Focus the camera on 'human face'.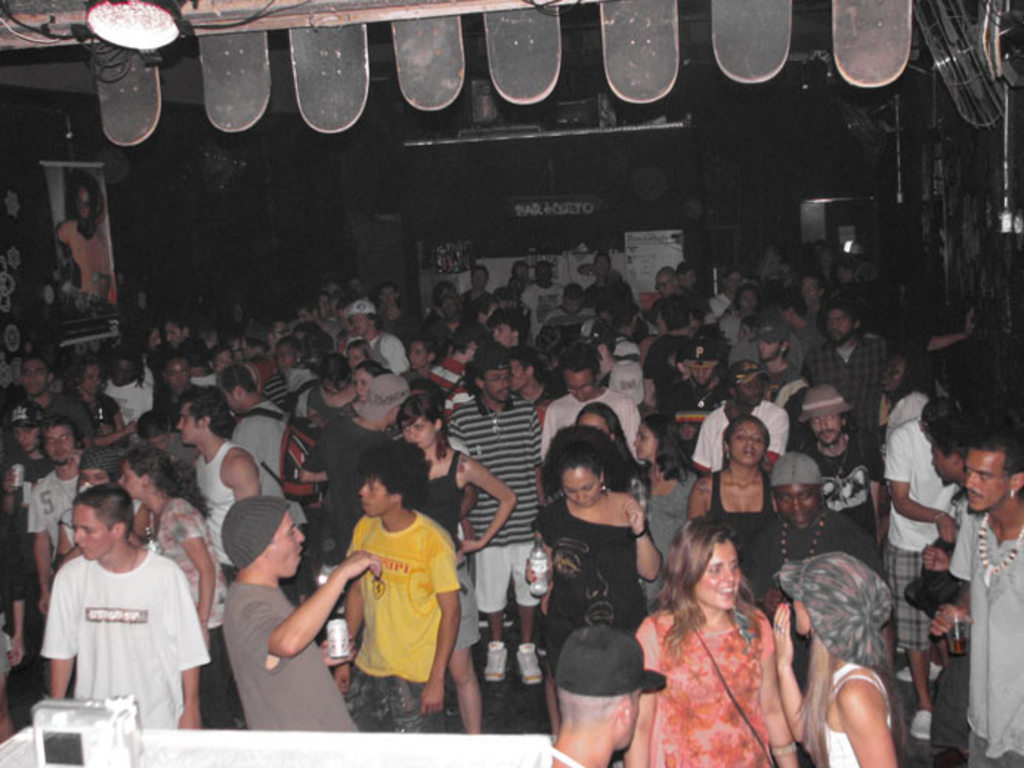
Focus region: crop(680, 267, 699, 285).
